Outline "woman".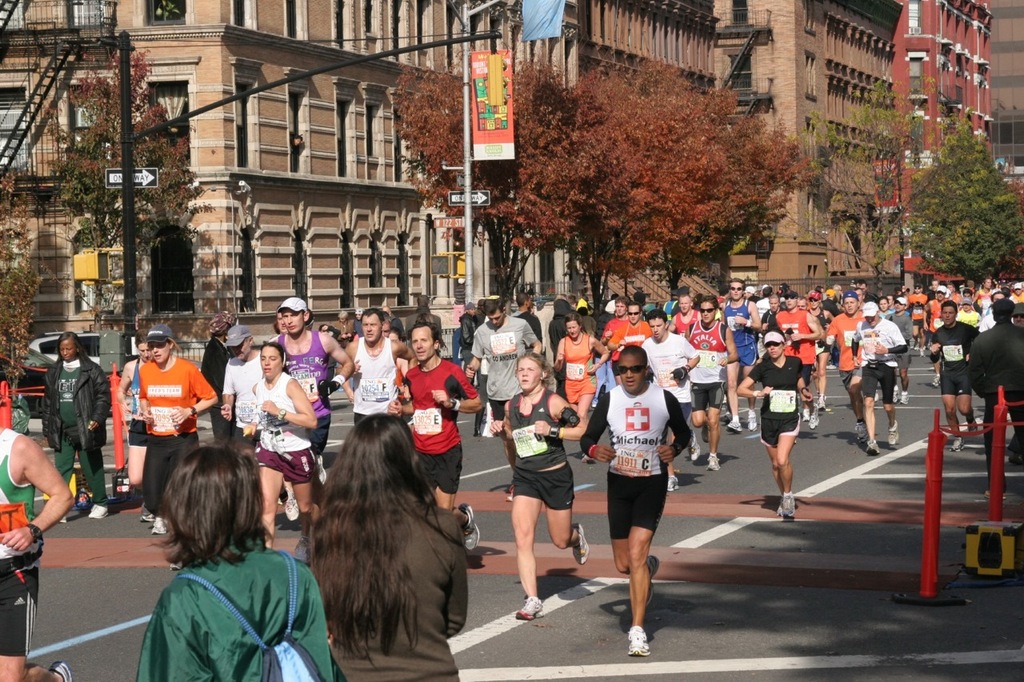
Outline: x1=241, y1=341, x2=318, y2=564.
